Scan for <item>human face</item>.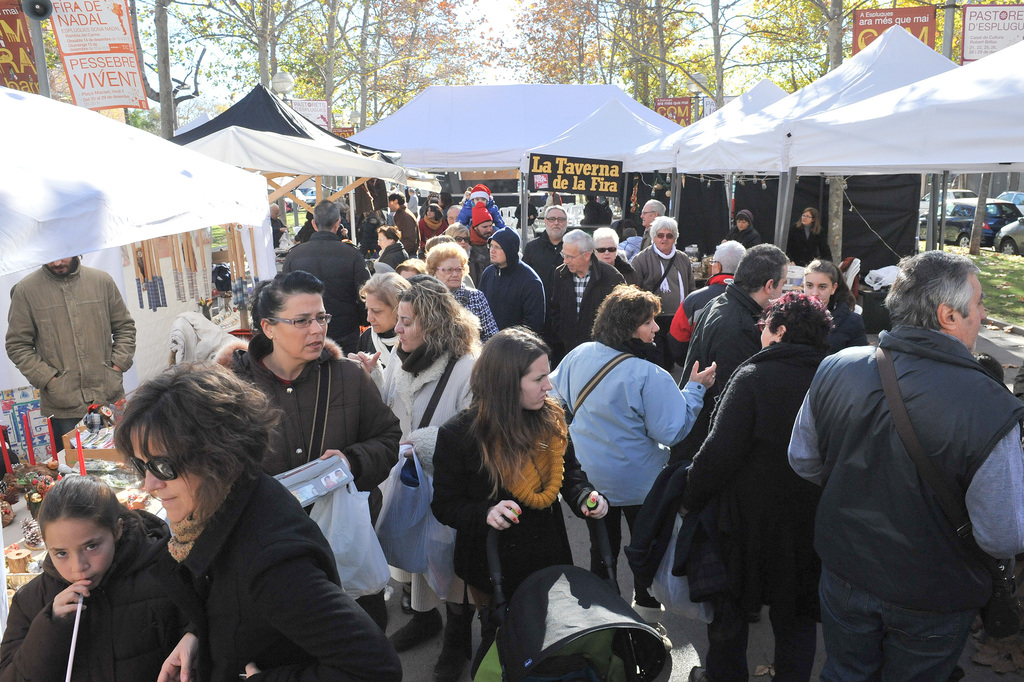
Scan result: BBox(392, 301, 428, 352).
